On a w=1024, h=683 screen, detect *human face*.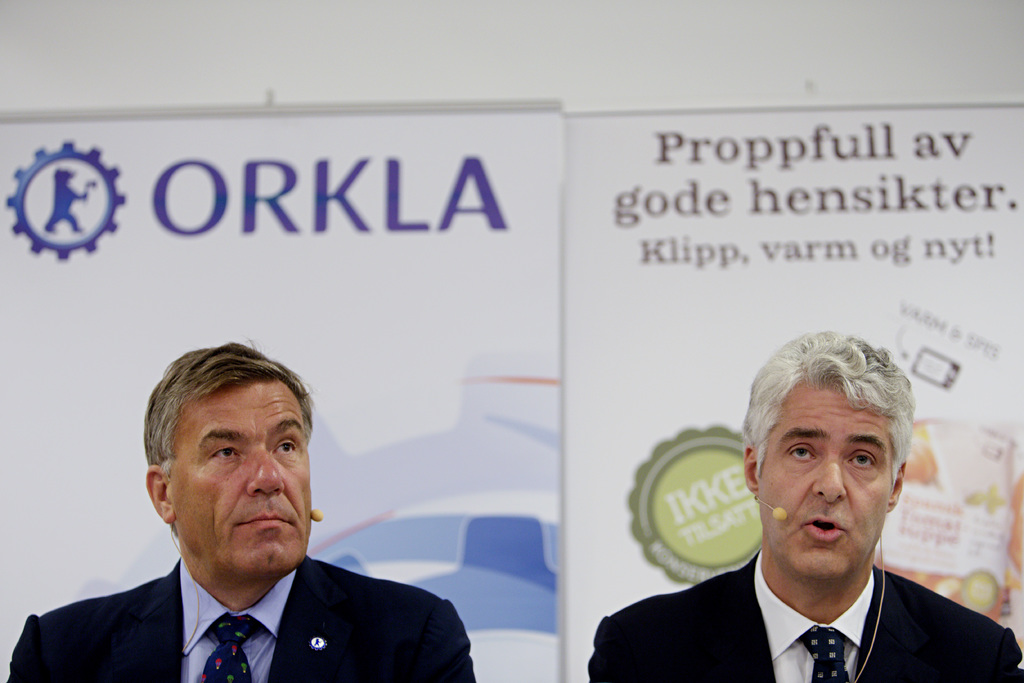
bbox(760, 383, 895, 588).
